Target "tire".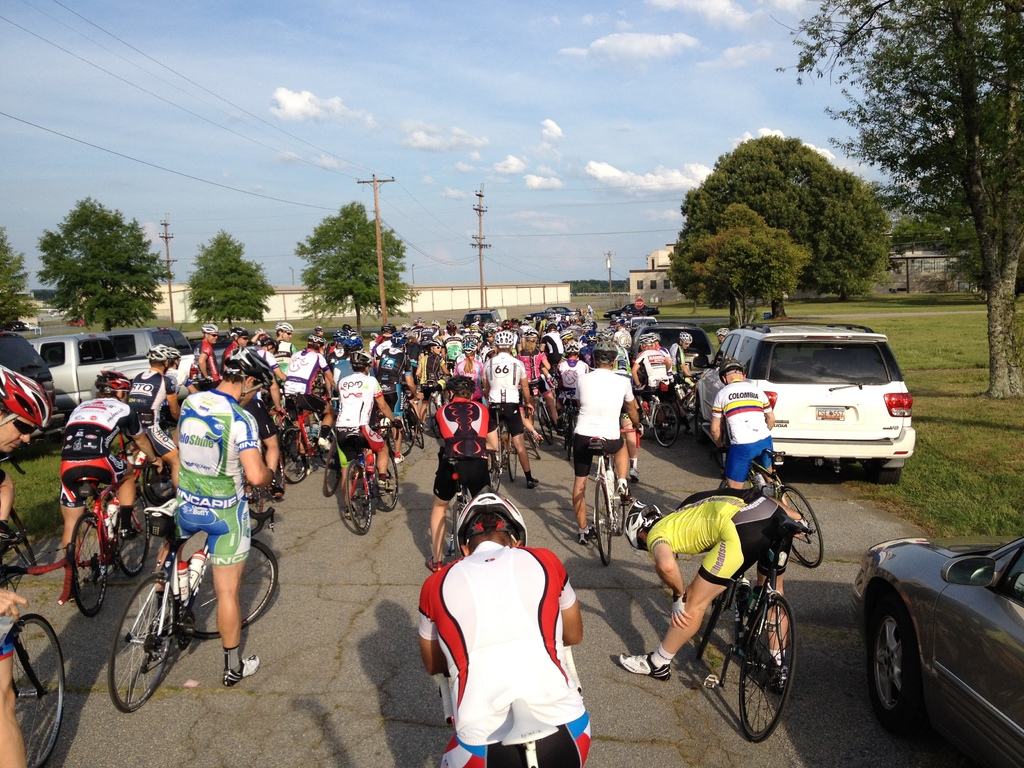
Target region: left=744, top=595, right=799, bottom=741.
